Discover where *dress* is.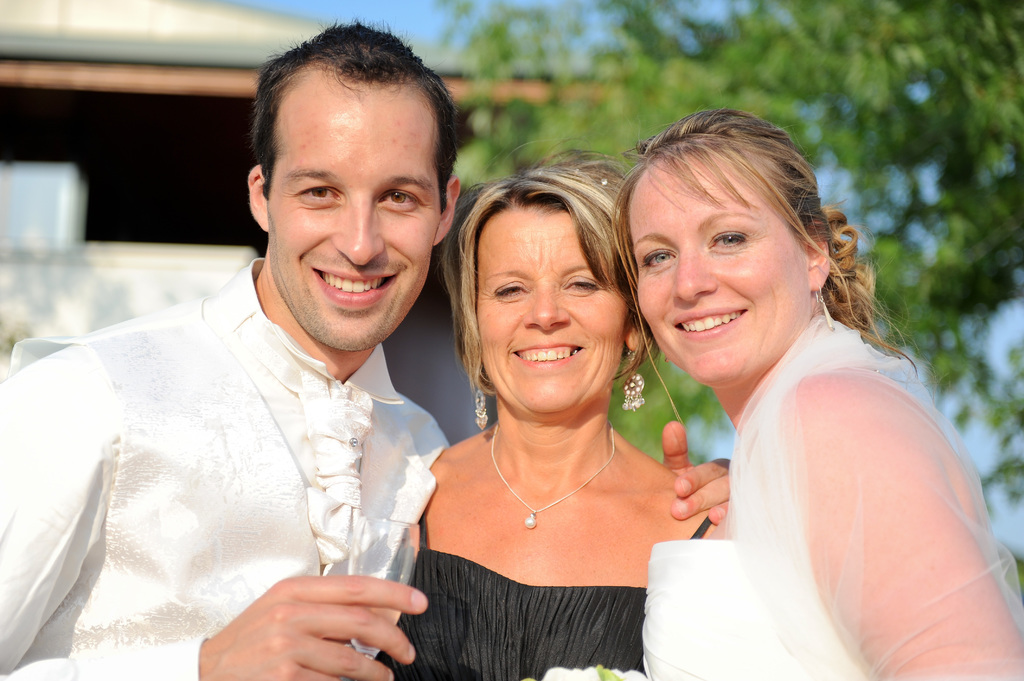
Discovered at {"x1": 634, "y1": 316, "x2": 1023, "y2": 680}.
